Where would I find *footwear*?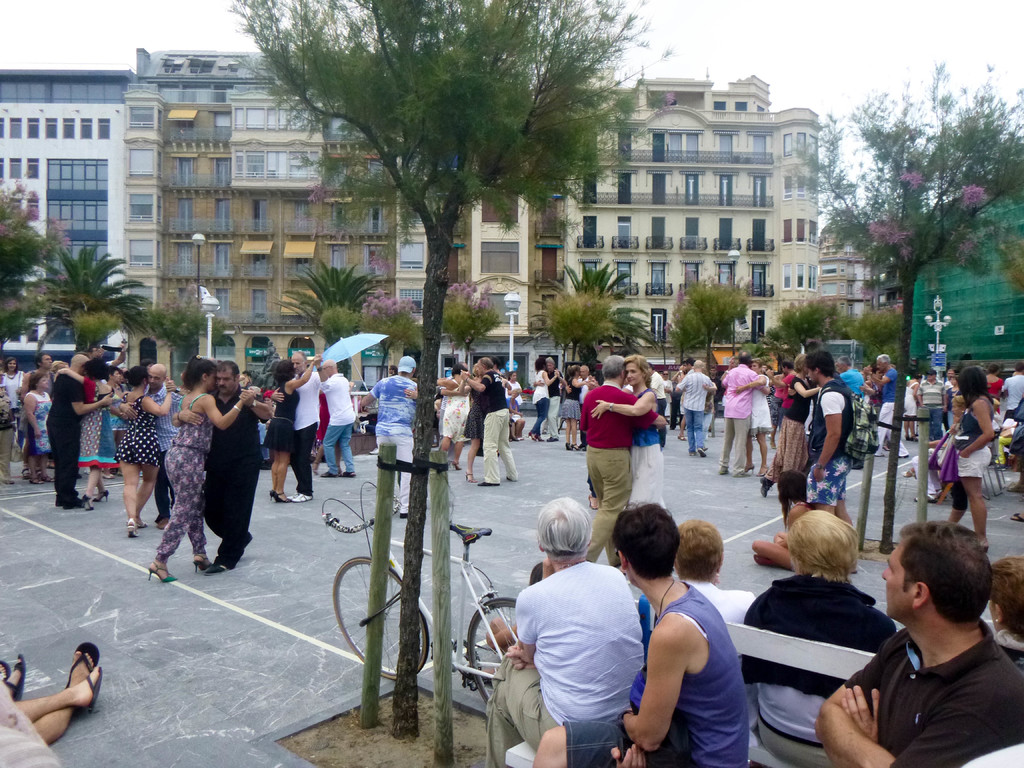
At select_region(66, 641, 102, 687).
